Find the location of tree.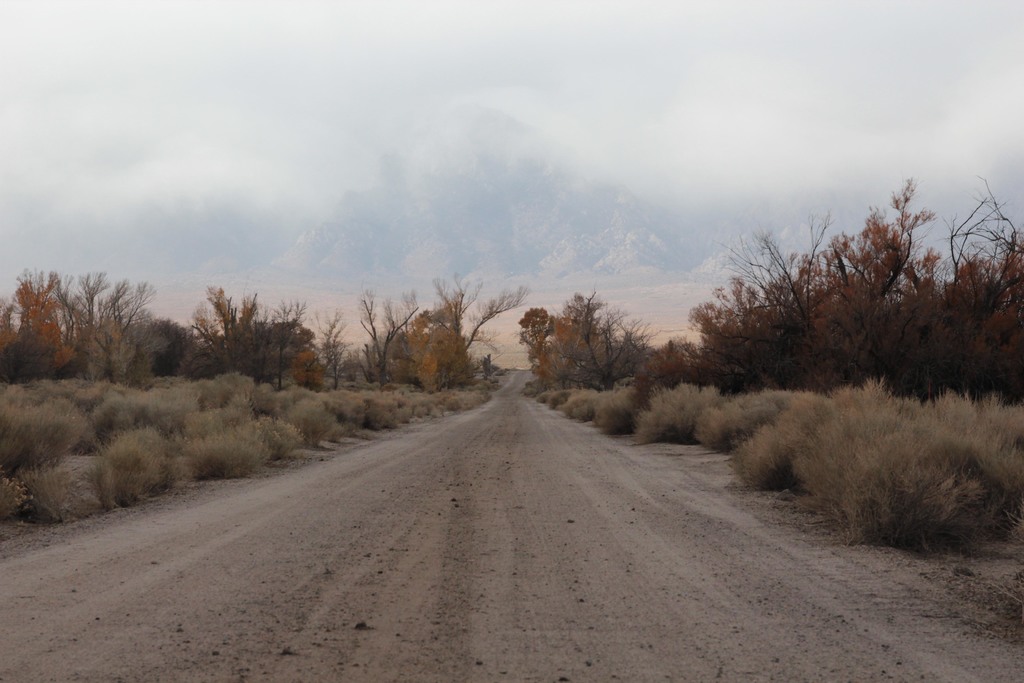
Location: {"left": 527, "top": 289, "right": 653, "bottom": 399}.
